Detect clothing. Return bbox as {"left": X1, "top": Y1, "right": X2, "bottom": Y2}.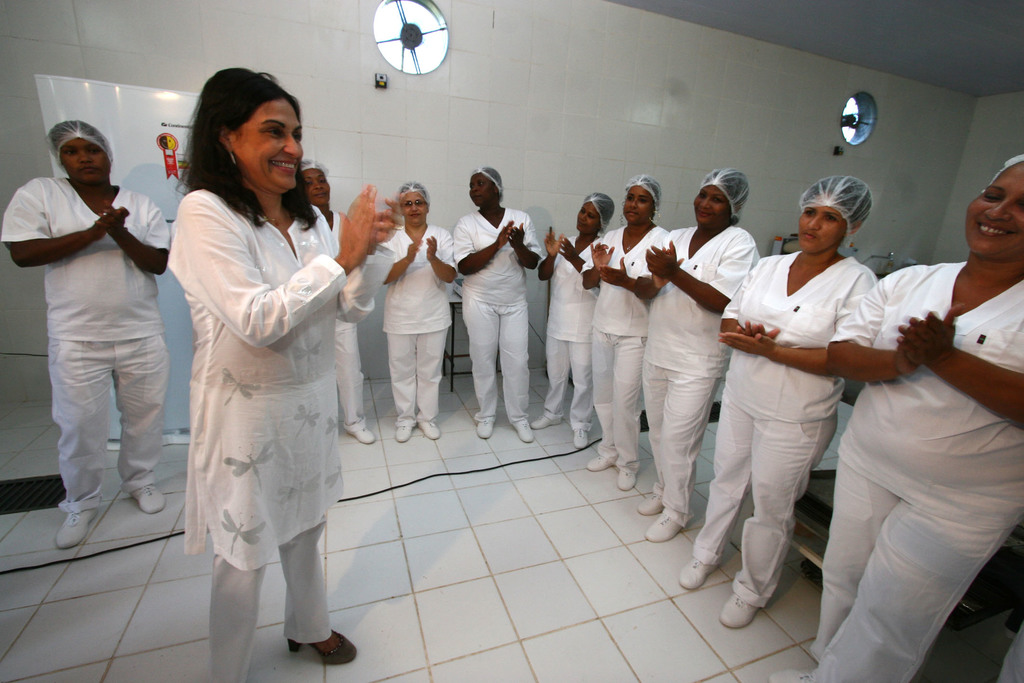
{"left": 381, "top": 225, "right": 456, "bottom": 429}.
